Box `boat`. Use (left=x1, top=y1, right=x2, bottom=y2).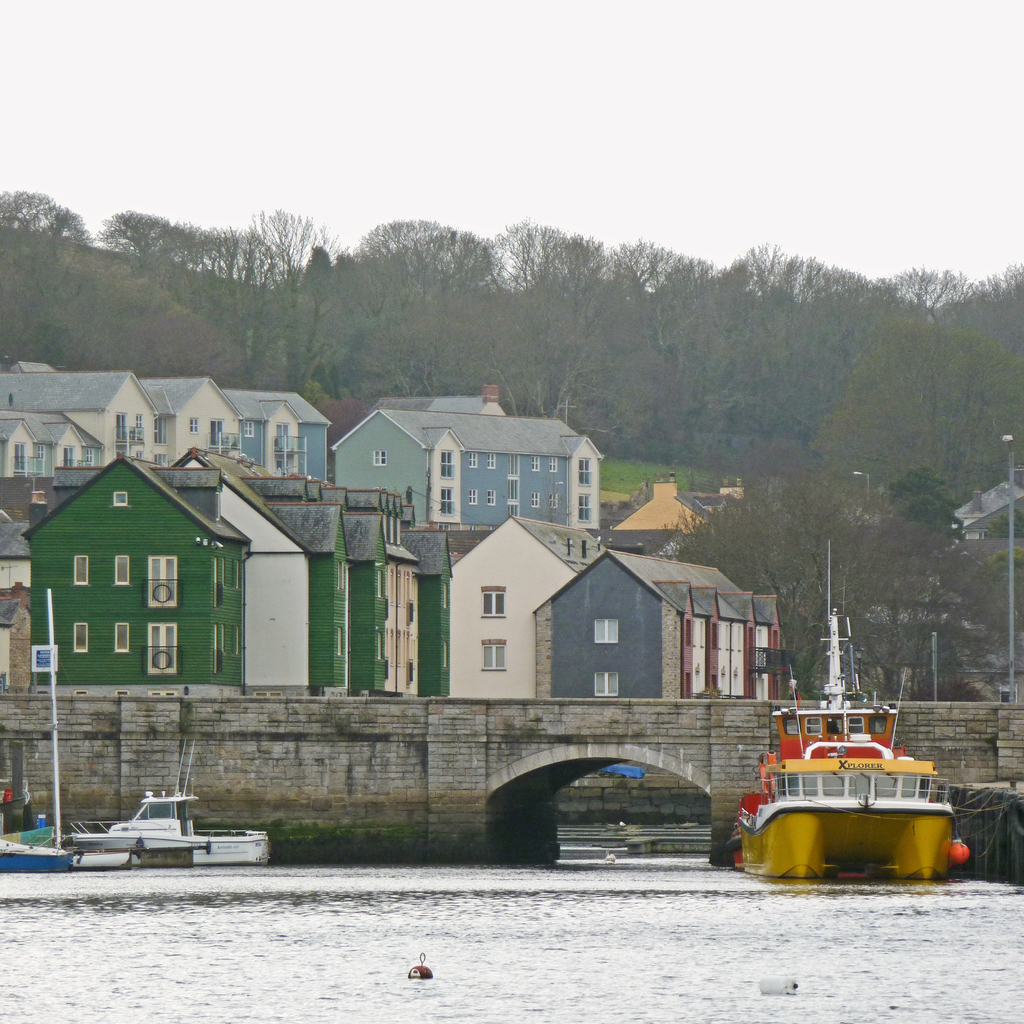
(left=0, top=836, right=76, bottom=869).
